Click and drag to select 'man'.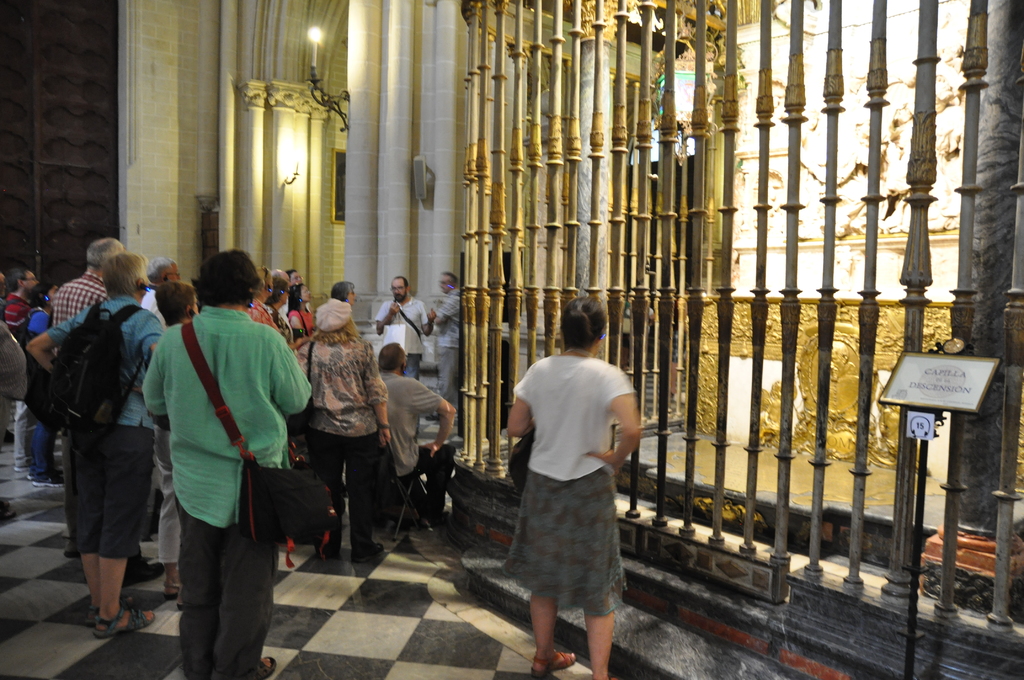
Selection: Rect(388, 280, 424, 387).
